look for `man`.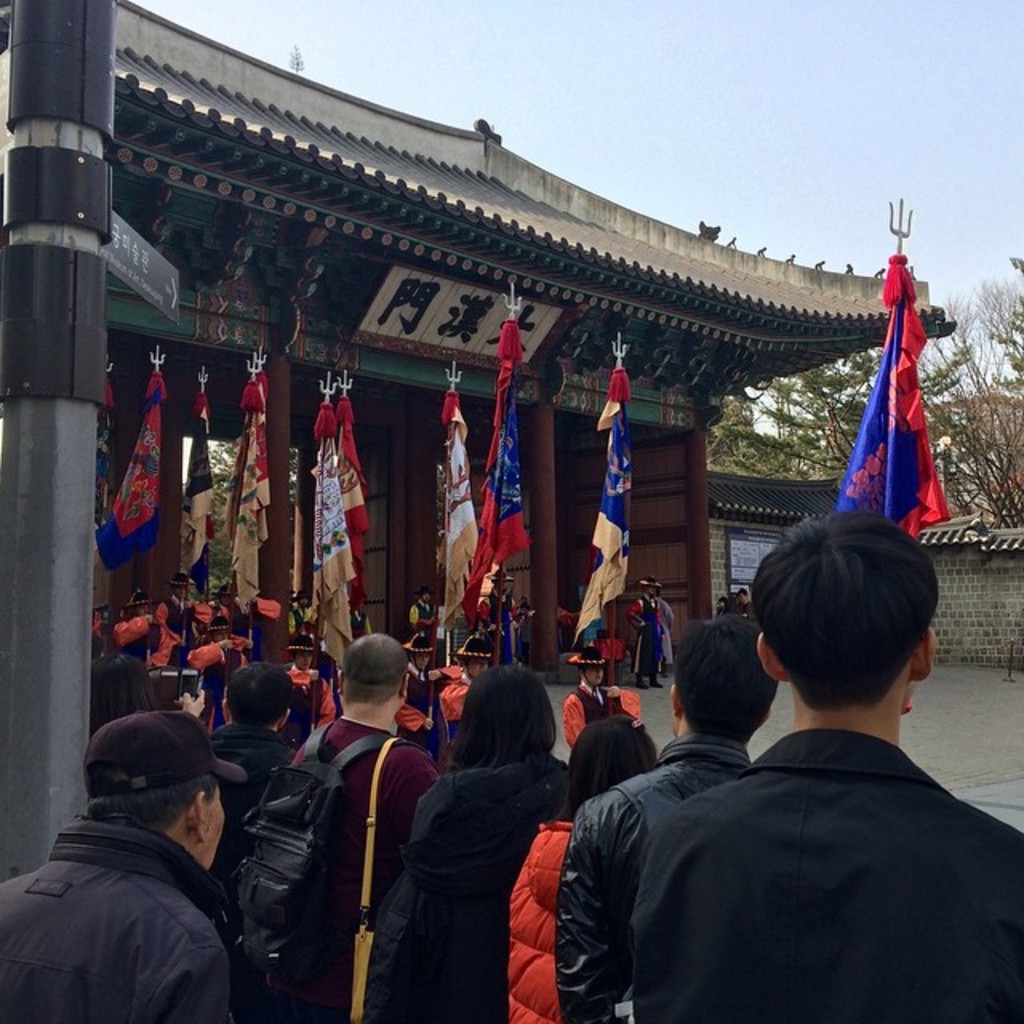
Found: 638/512/1022/1022.
